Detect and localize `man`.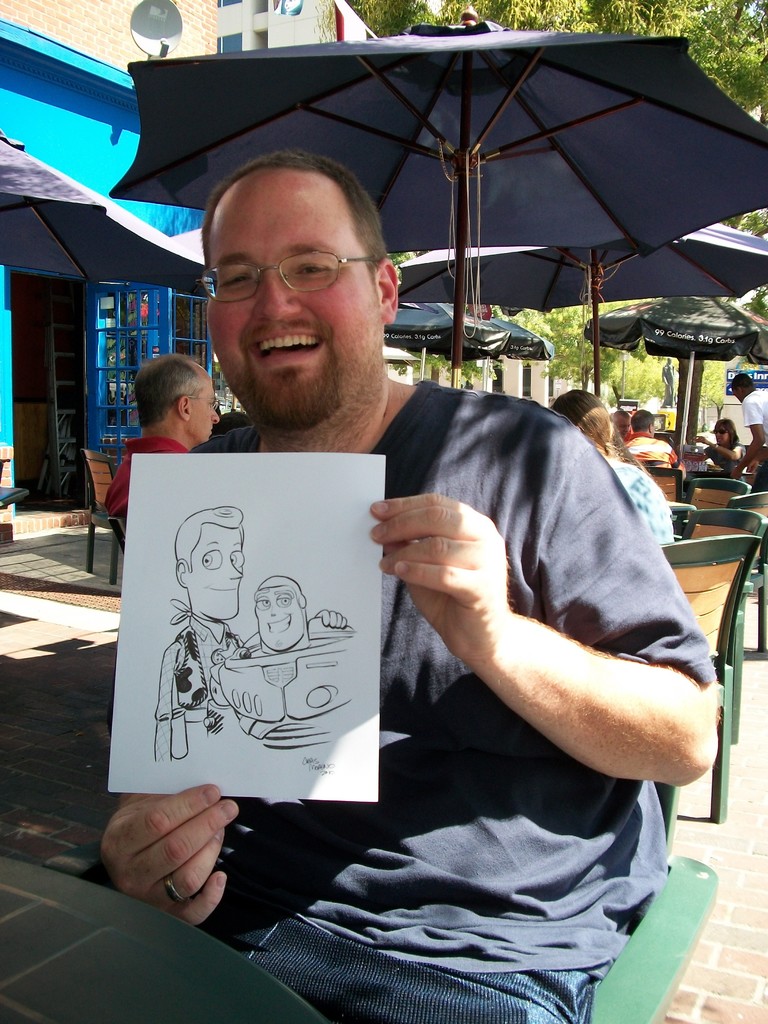
Localized at (618,403,686,472).
